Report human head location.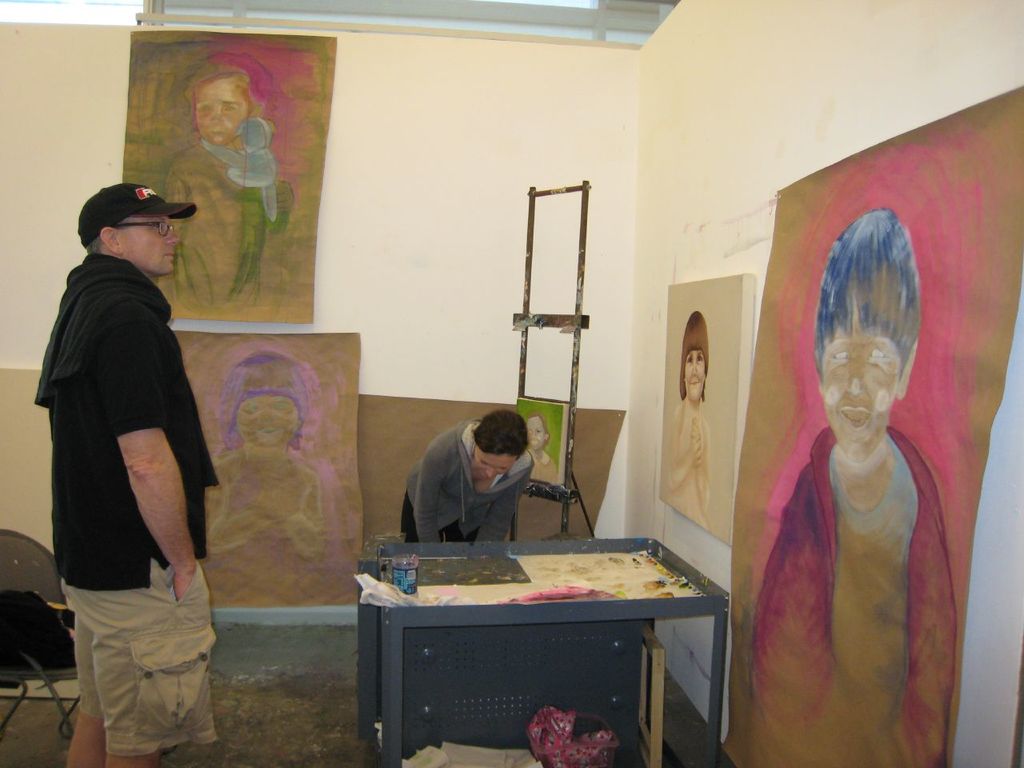
Report: Rect(814, 216, 936, 476).
